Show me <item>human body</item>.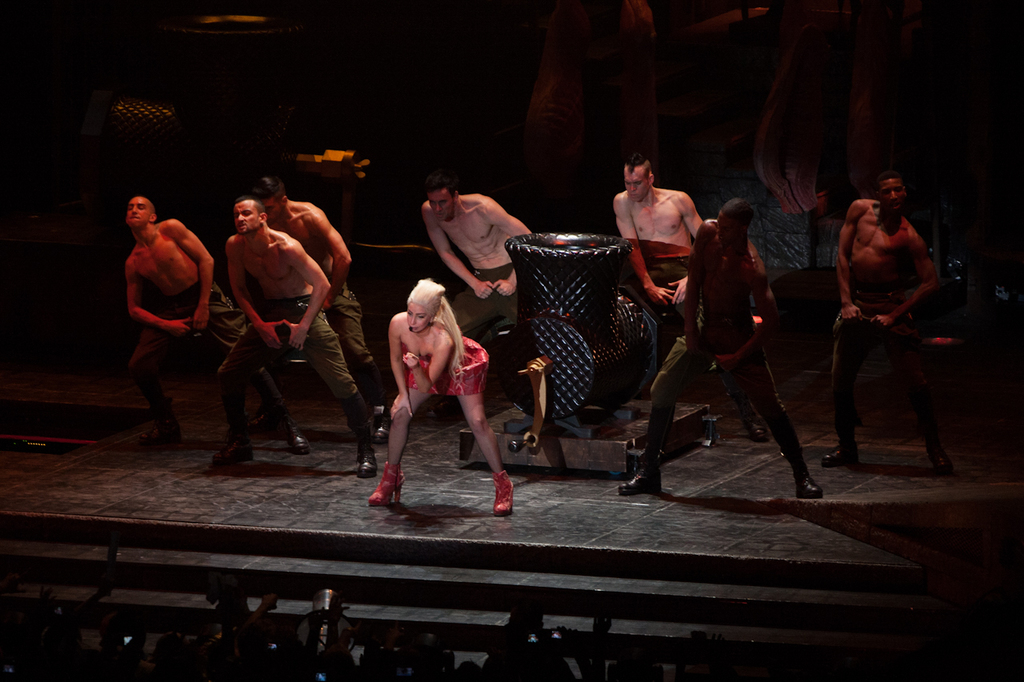
<item>human body</item> is here: (x1=623, y1=203, x2=821, y2=509).
